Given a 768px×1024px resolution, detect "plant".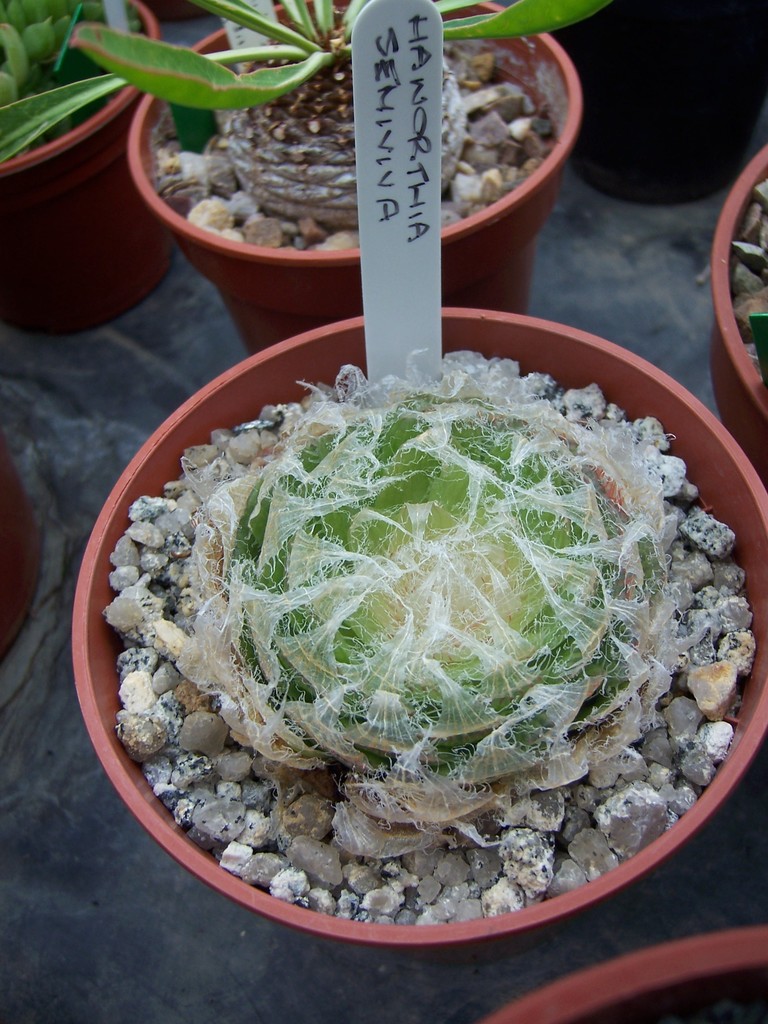
Rect(57, 0, 625, 124).
